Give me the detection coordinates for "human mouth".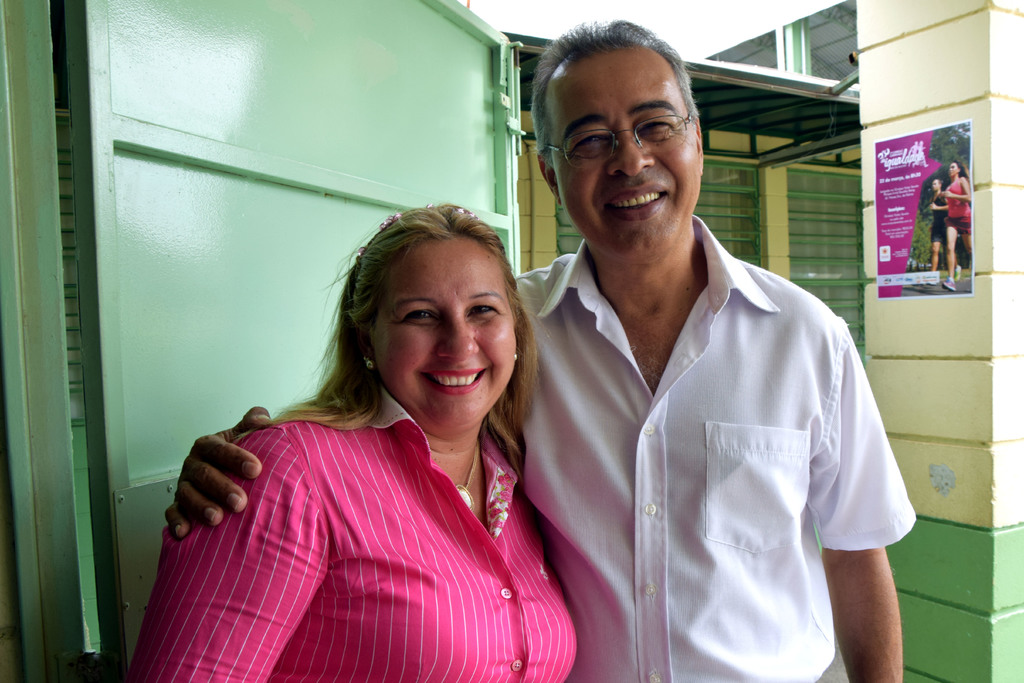
box(603, 183, 671, 220).
